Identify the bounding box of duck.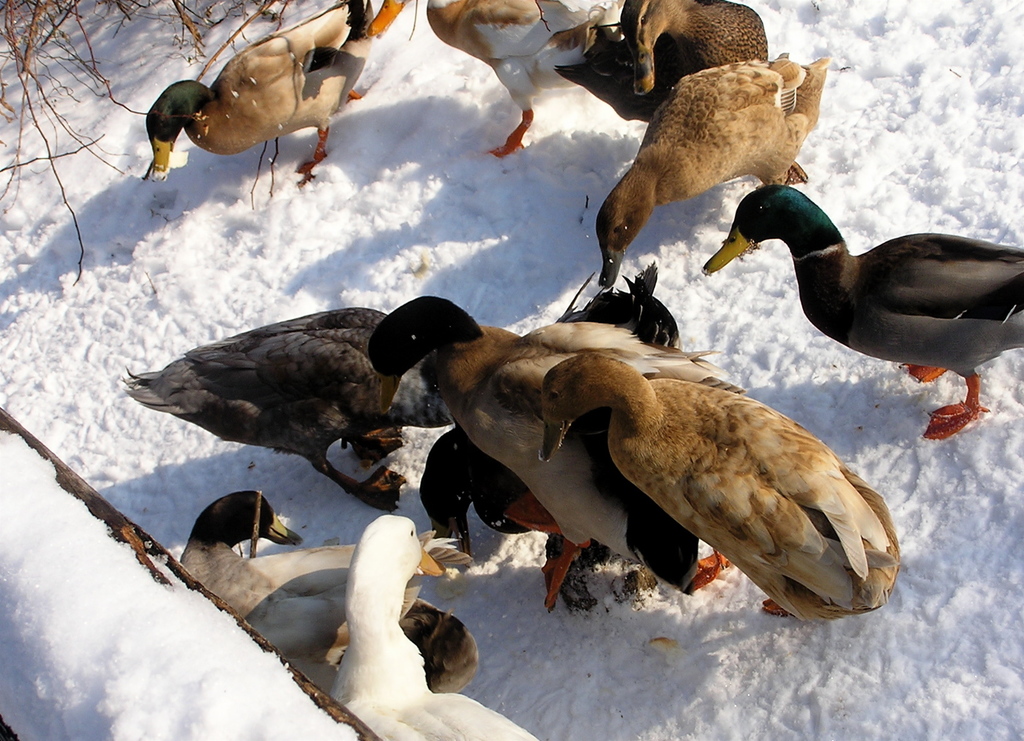
rect(525, 354, 924, 617).
